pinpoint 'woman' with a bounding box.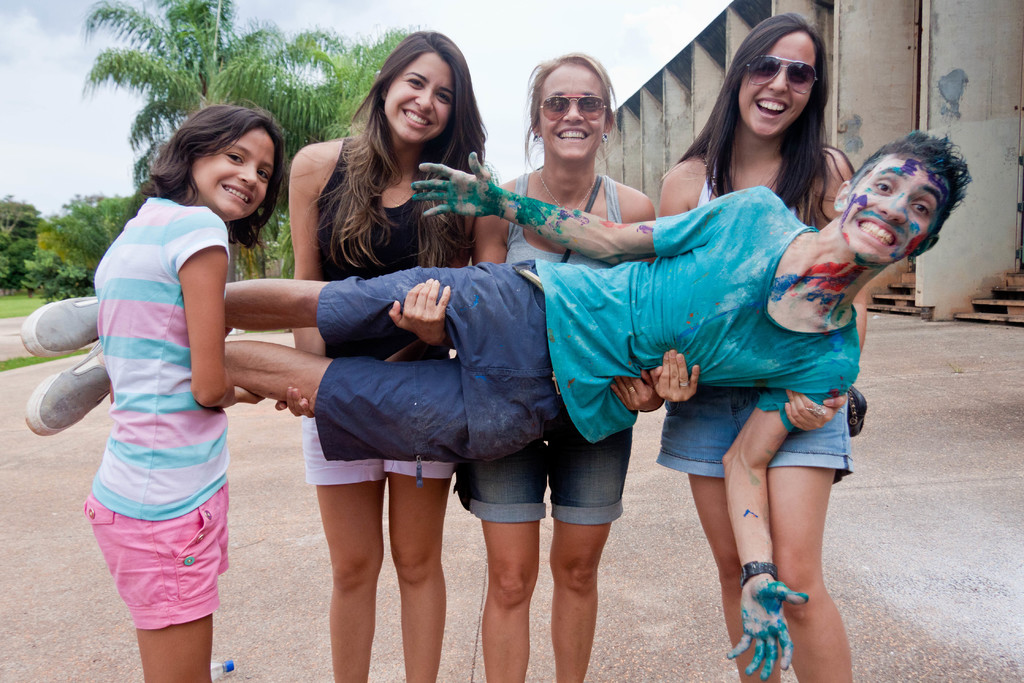
x1=644 y1=13 x2=869 y2=682.
